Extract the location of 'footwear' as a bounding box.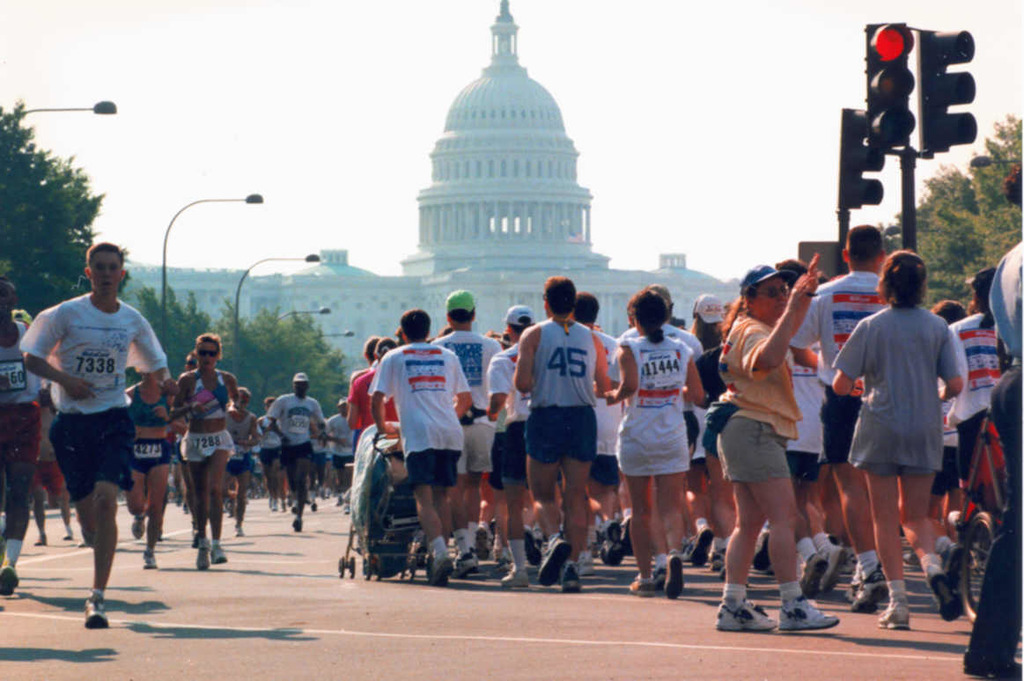
690/527/718/572.
